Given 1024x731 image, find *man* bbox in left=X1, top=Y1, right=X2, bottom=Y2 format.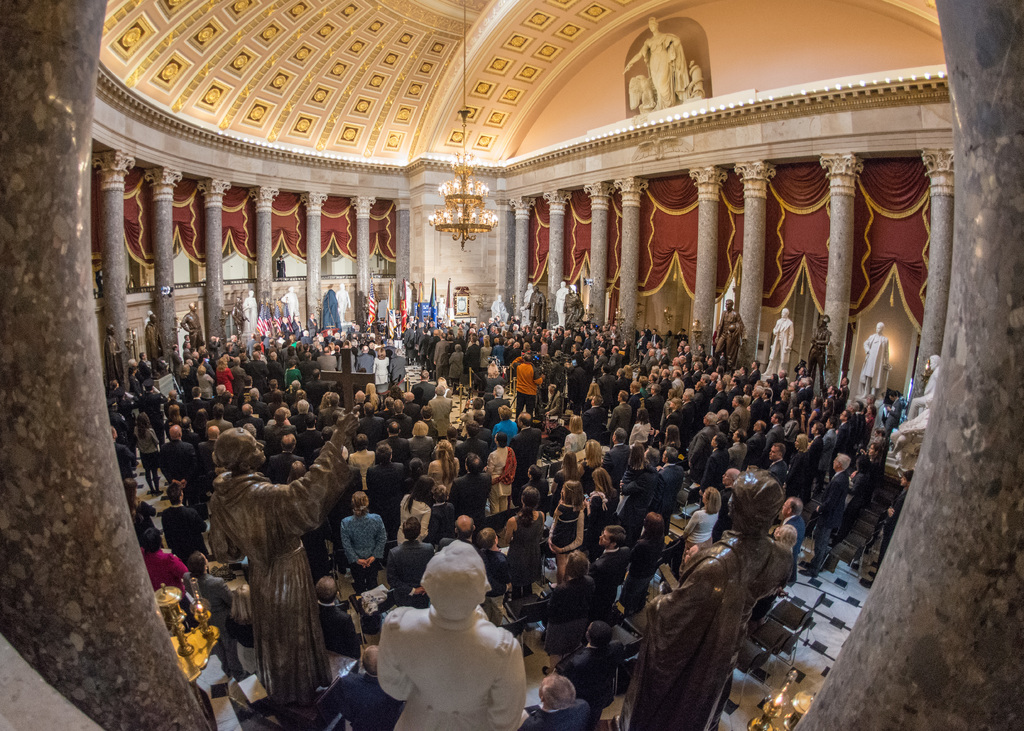
left=184, top=546, right=255, bottom=679.
